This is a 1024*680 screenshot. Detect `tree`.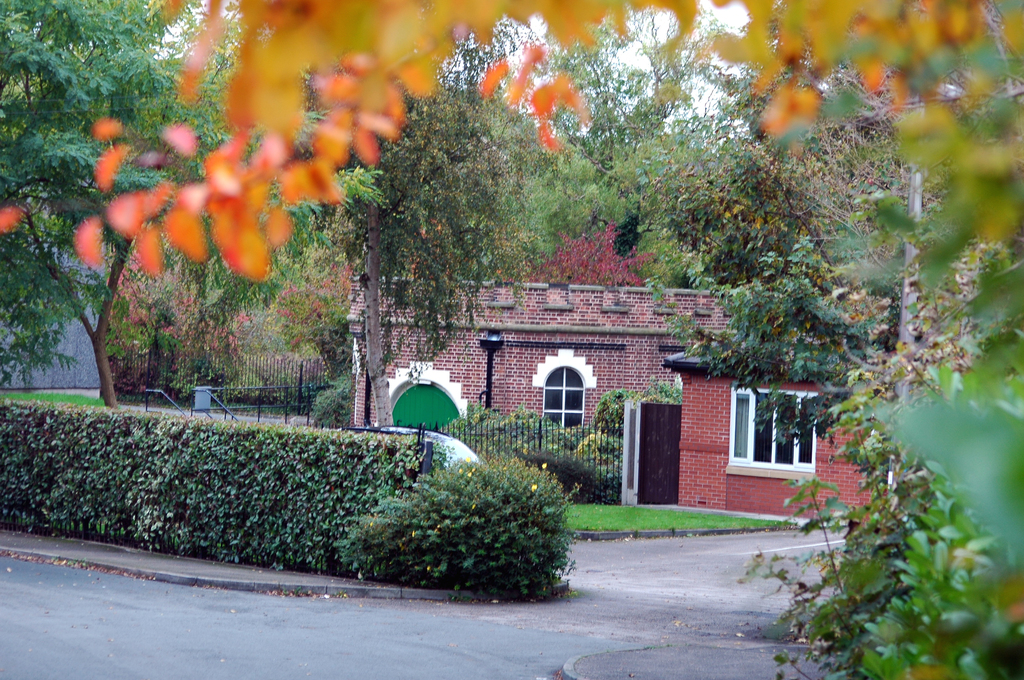
(547, 15, 761, 275).
